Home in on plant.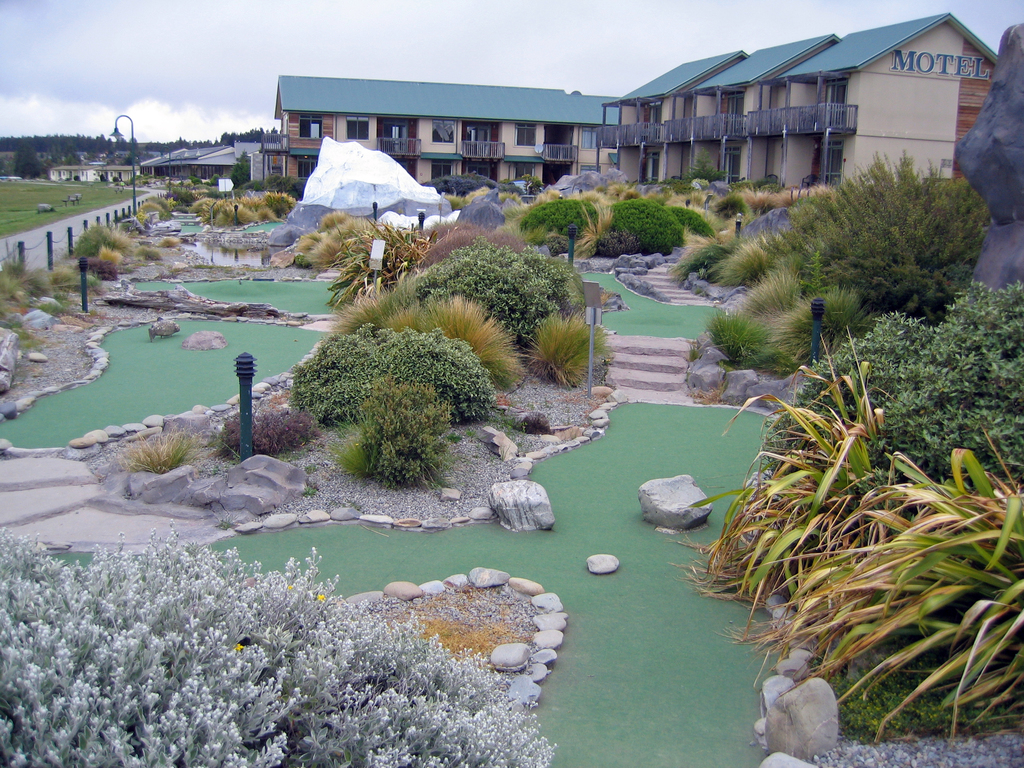
Homed in at (left=726, top=273, right=833, bottom=321).
